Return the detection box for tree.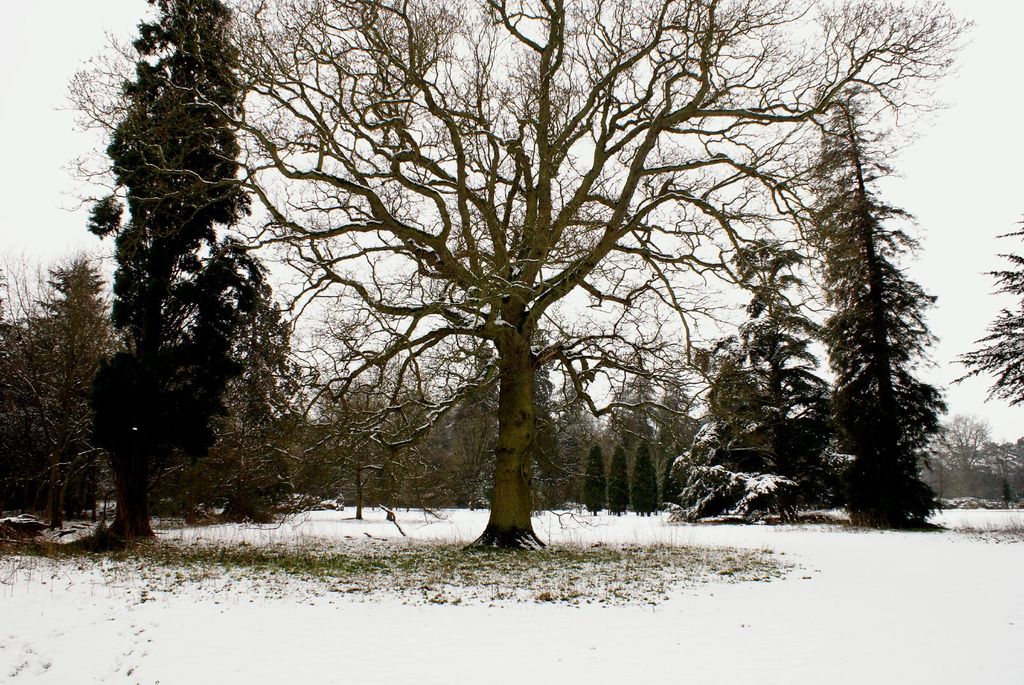
crop(930, 406, 989, 511).
